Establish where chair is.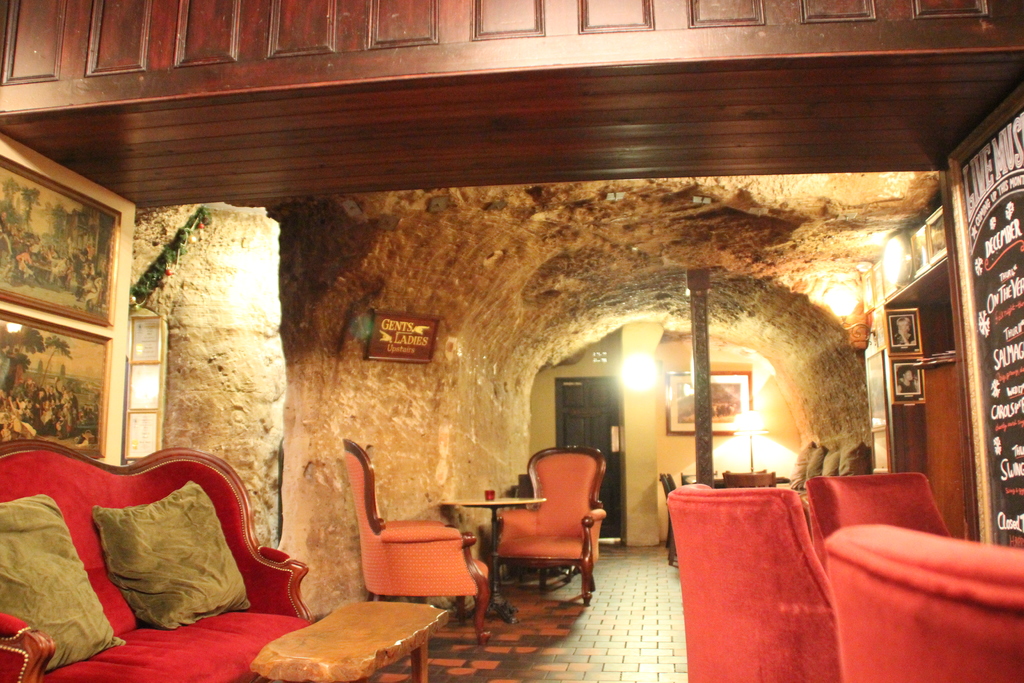
Established at [left=659, top=470, right=678, bottom=567].
